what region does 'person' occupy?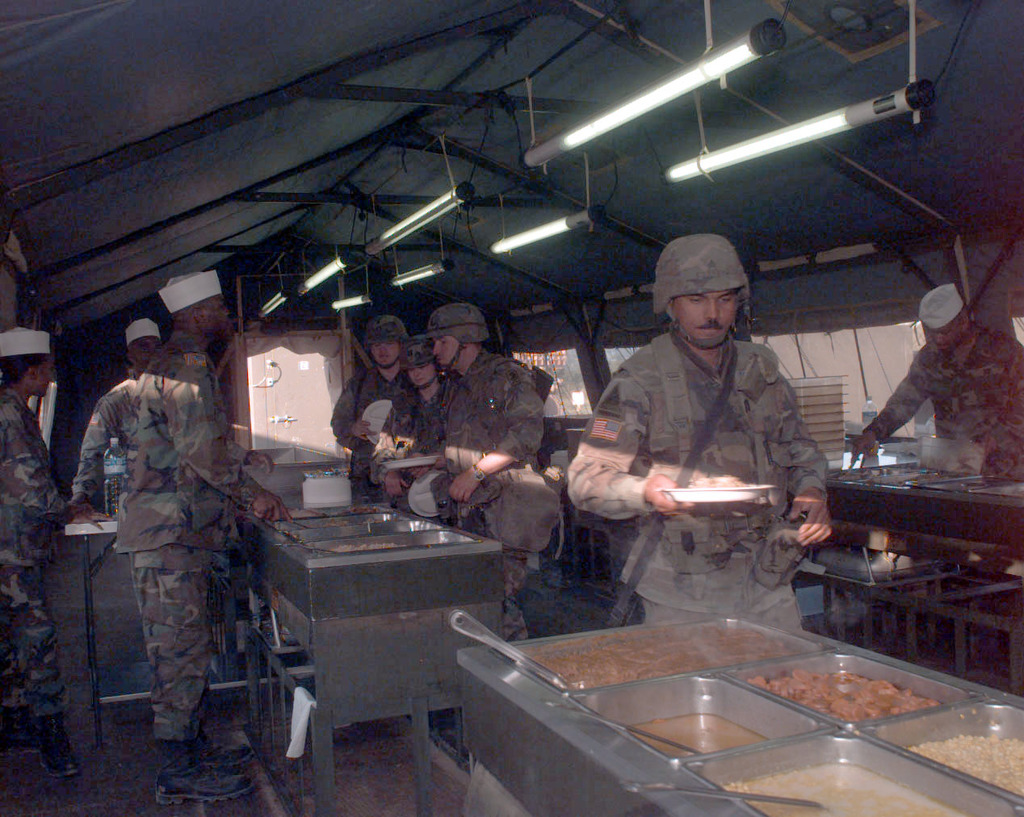
{"left": 571, "top": 228, "right": 831, "bottom": 631}.
